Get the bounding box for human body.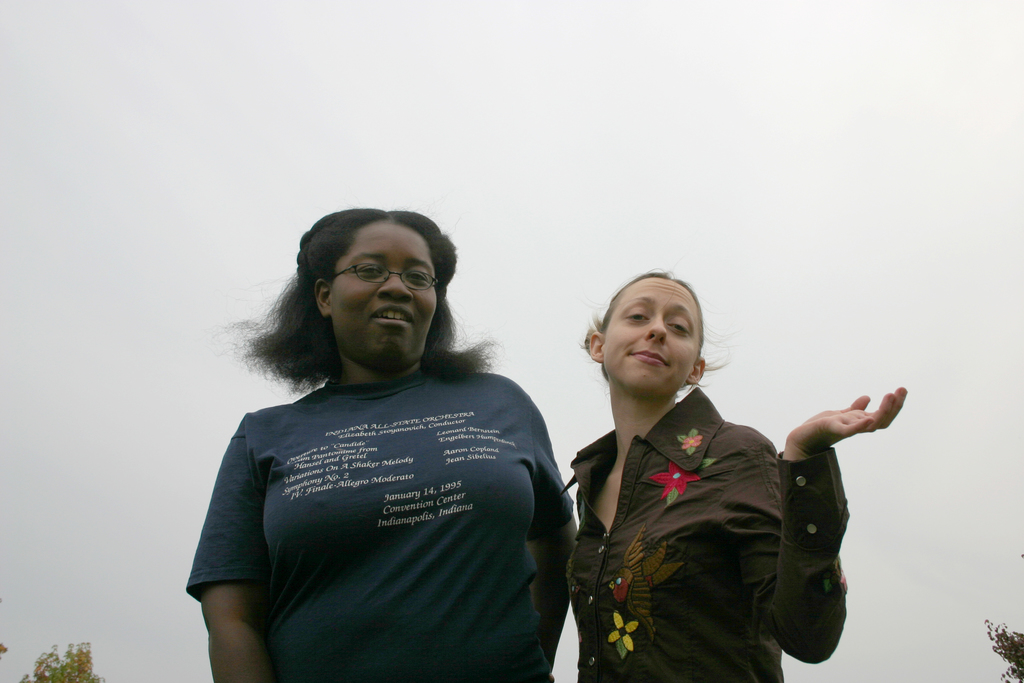
{"left": 189, "top": 297, "right": 598, "bottom": 682}.
